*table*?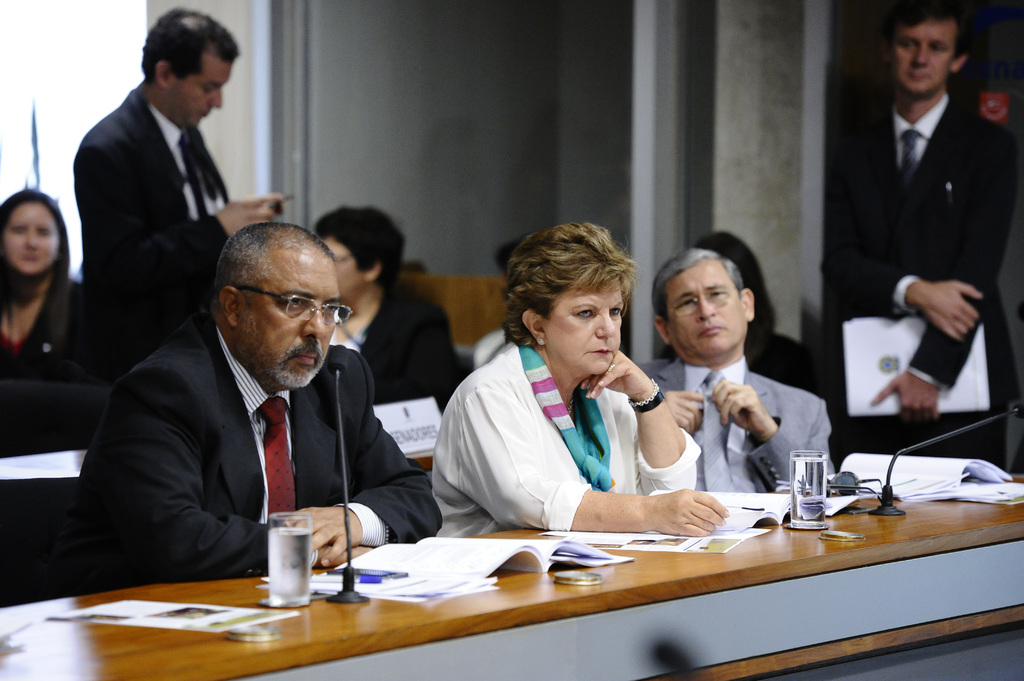
locate(1, 474, 1023, 680)
